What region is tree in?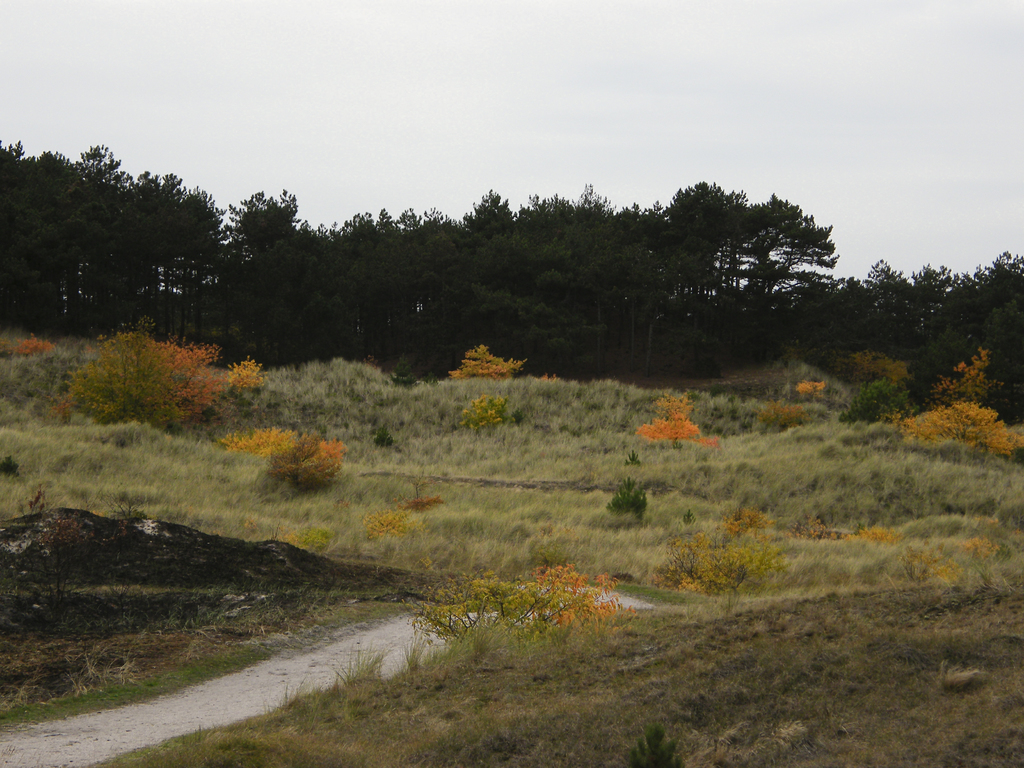
{"x1": 146, "y1": 170, "x2": 227, "y2": 342}.
